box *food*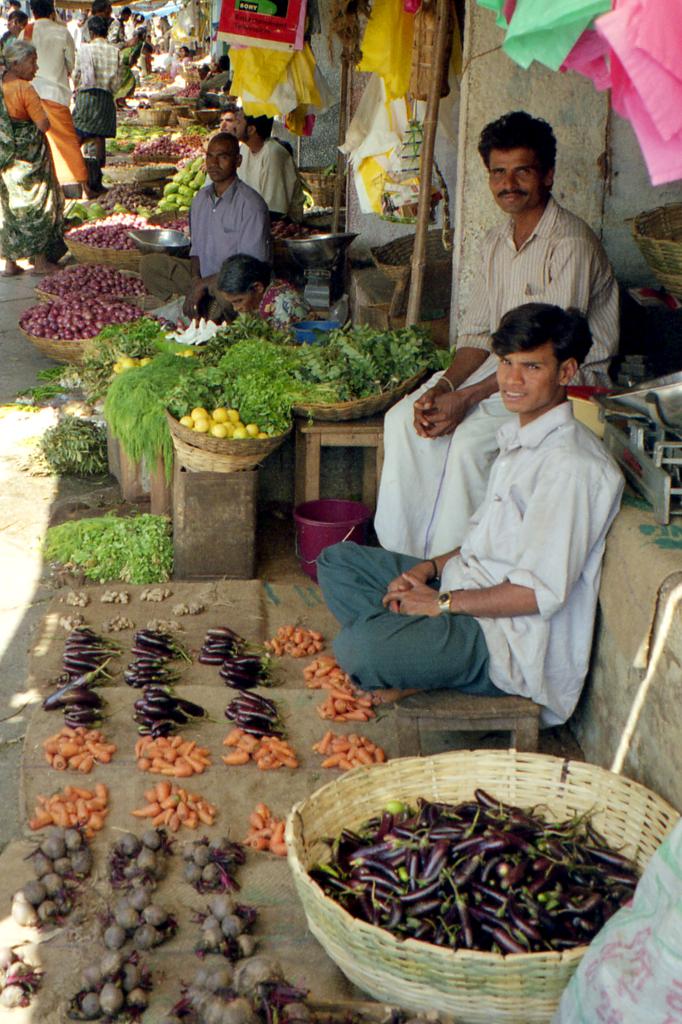
<box>26,409,108,477</box>
